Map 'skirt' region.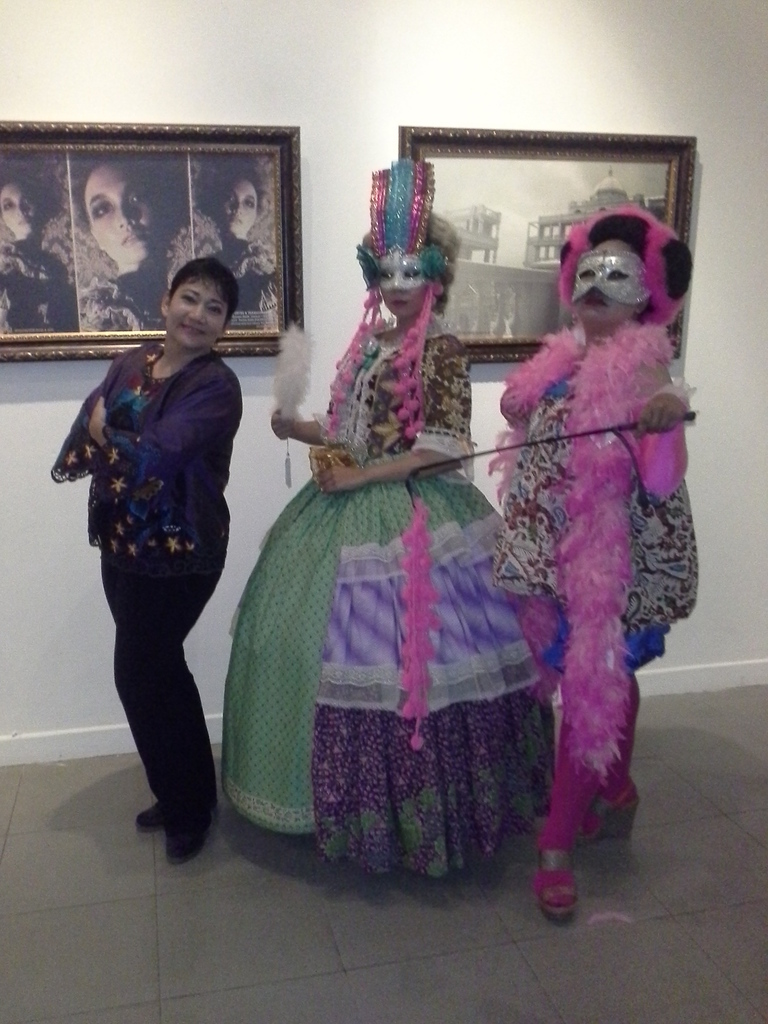
Mapped to 219 461 557 879.
